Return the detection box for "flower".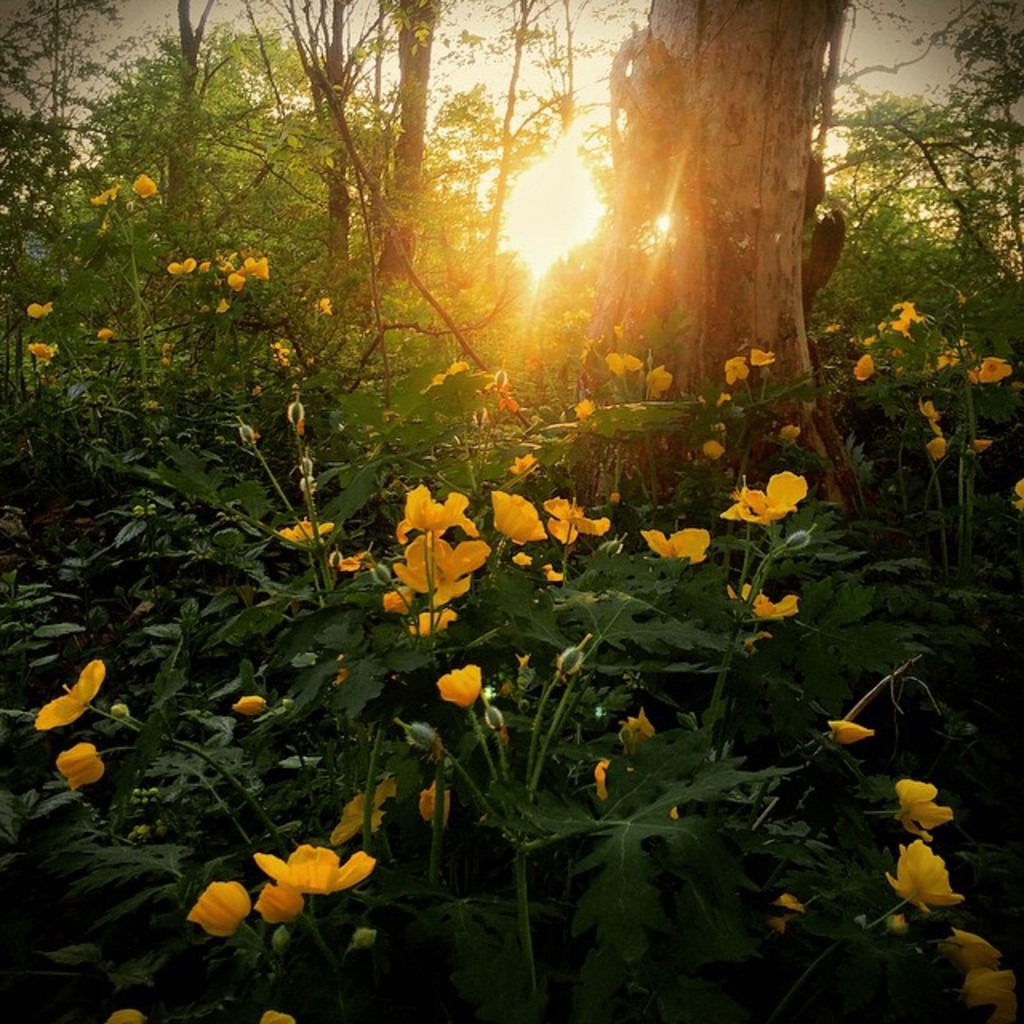
250:845:374:894.
